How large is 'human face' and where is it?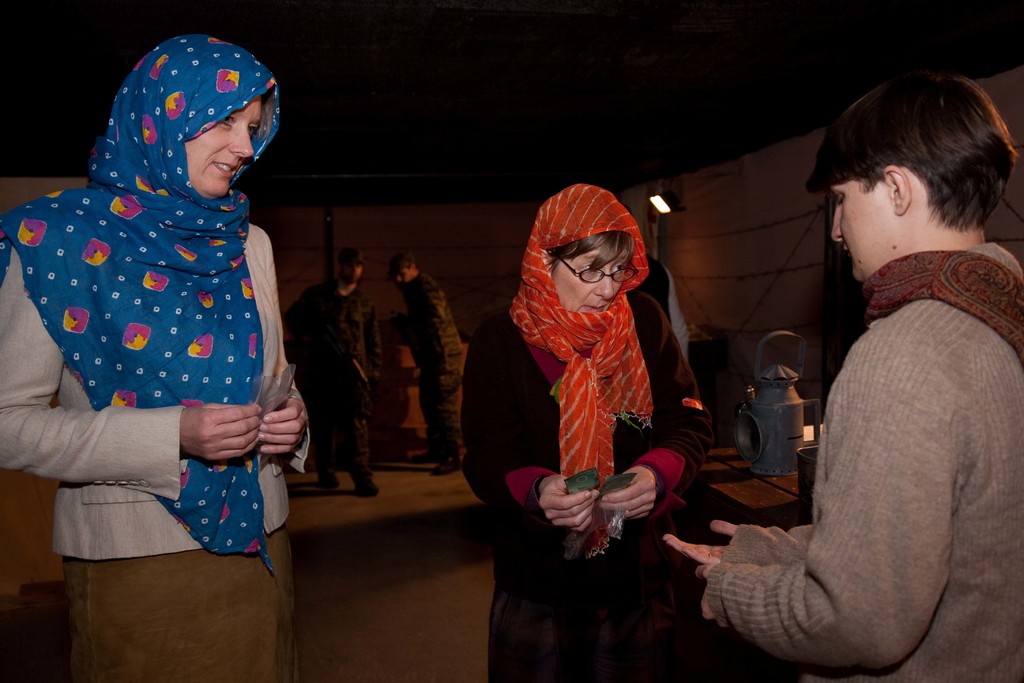
Bounding box: bbox(829, 182, 902, 286).
